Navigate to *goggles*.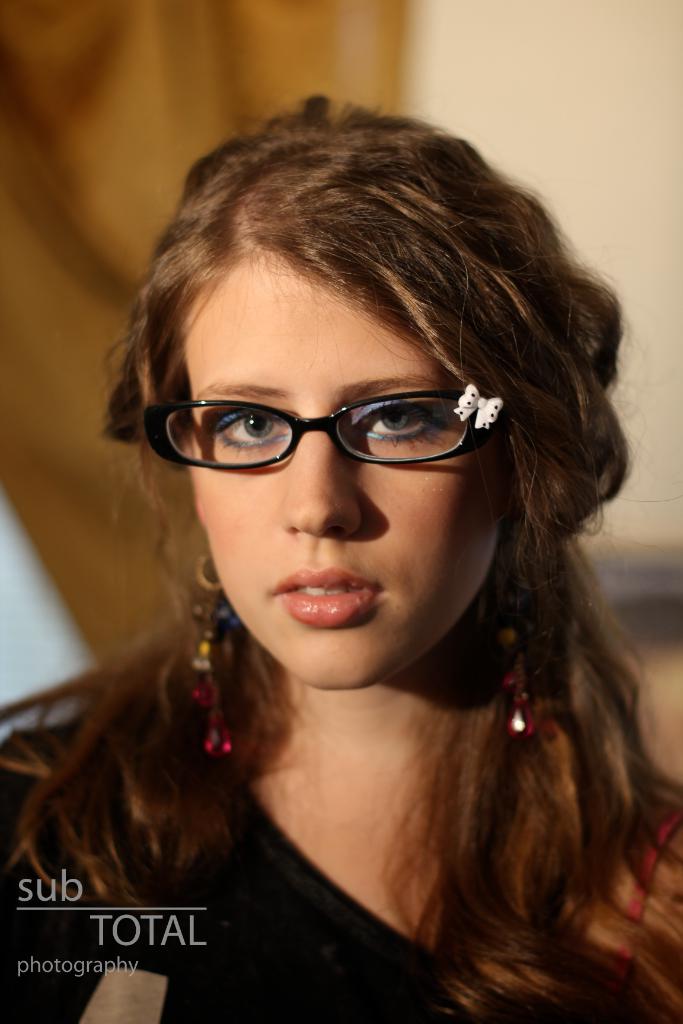
Navigation target: (left=140, top=371, right=513, bottom=477).
